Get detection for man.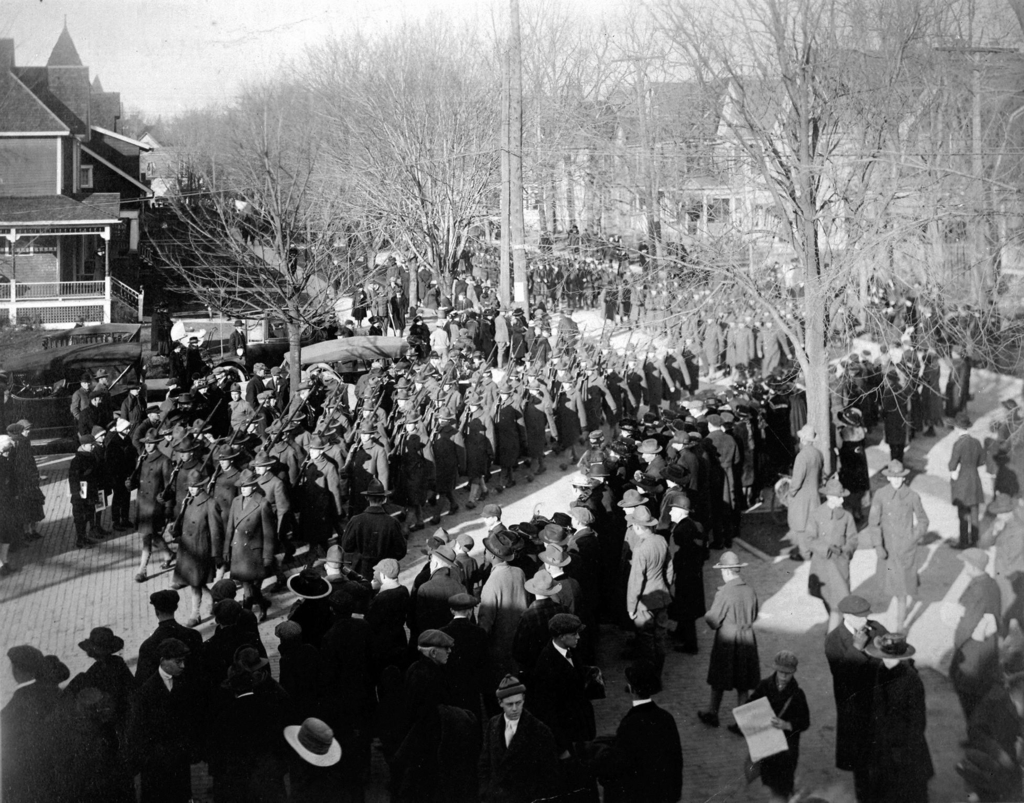
Detection: <box>520,603,602,802</box>.
